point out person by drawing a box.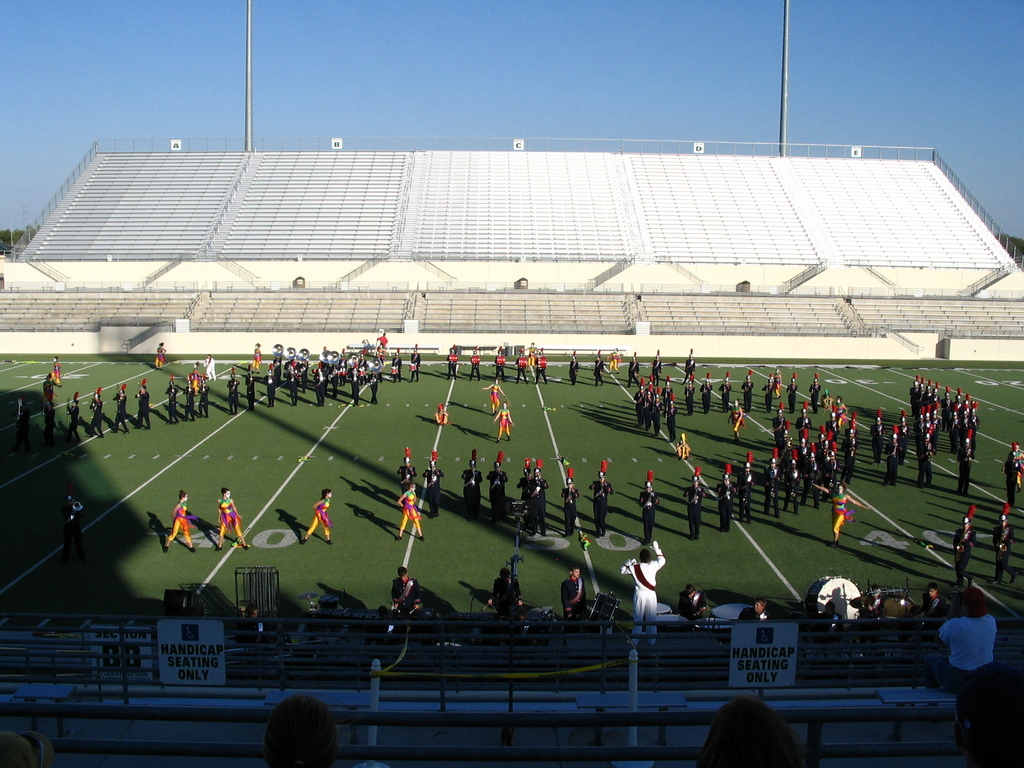
{"x1": 662, "y1": 383, "x2": 669, "y2": 415}.
